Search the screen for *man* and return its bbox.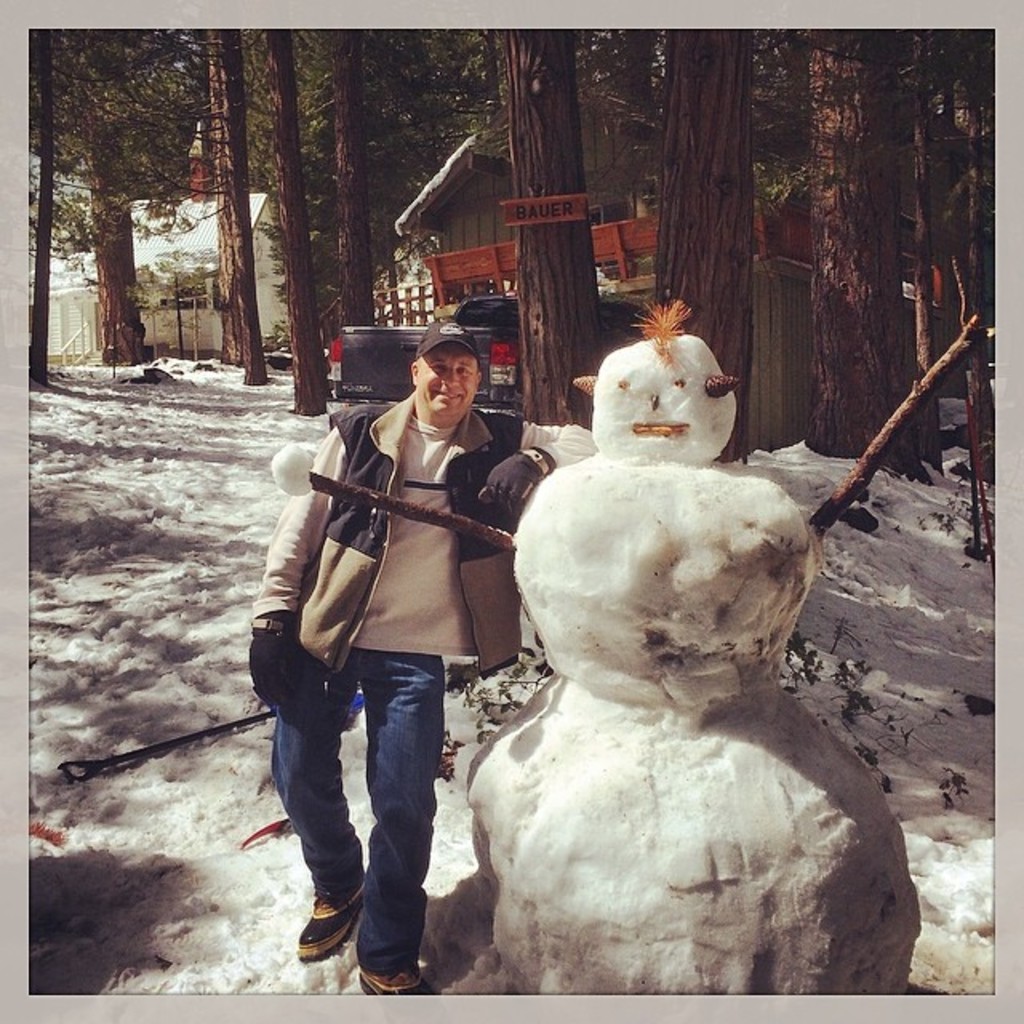
Found: 258/334/520/995.
